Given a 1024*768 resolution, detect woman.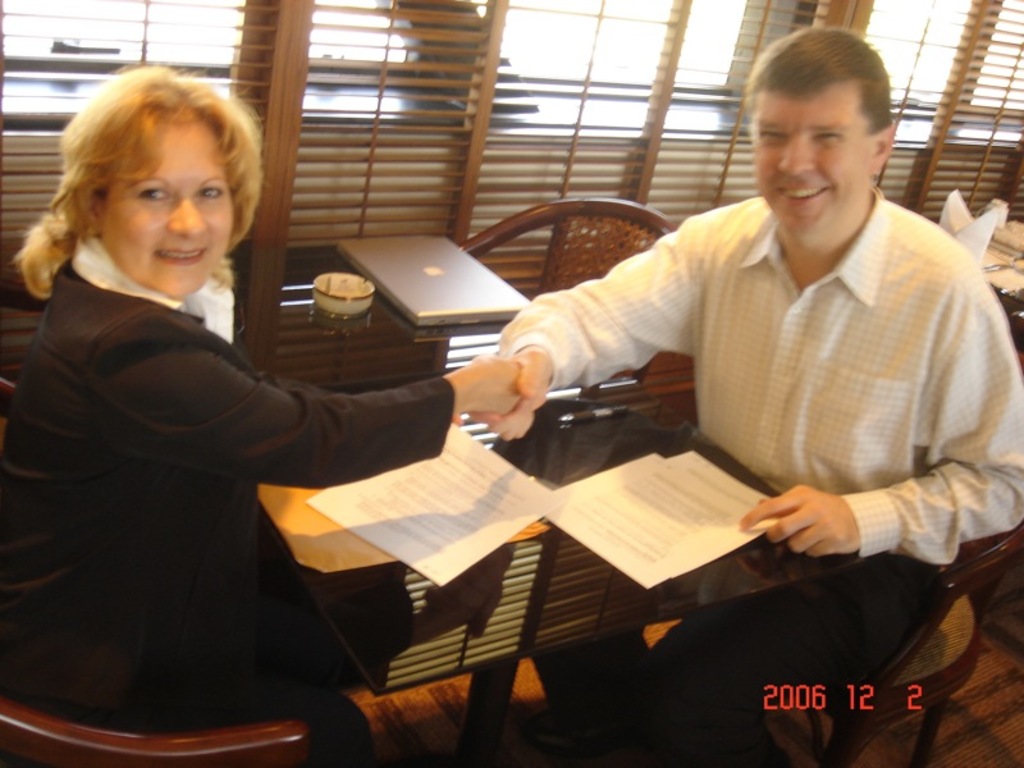
left=0, top=59, right=531, bottom=767.
